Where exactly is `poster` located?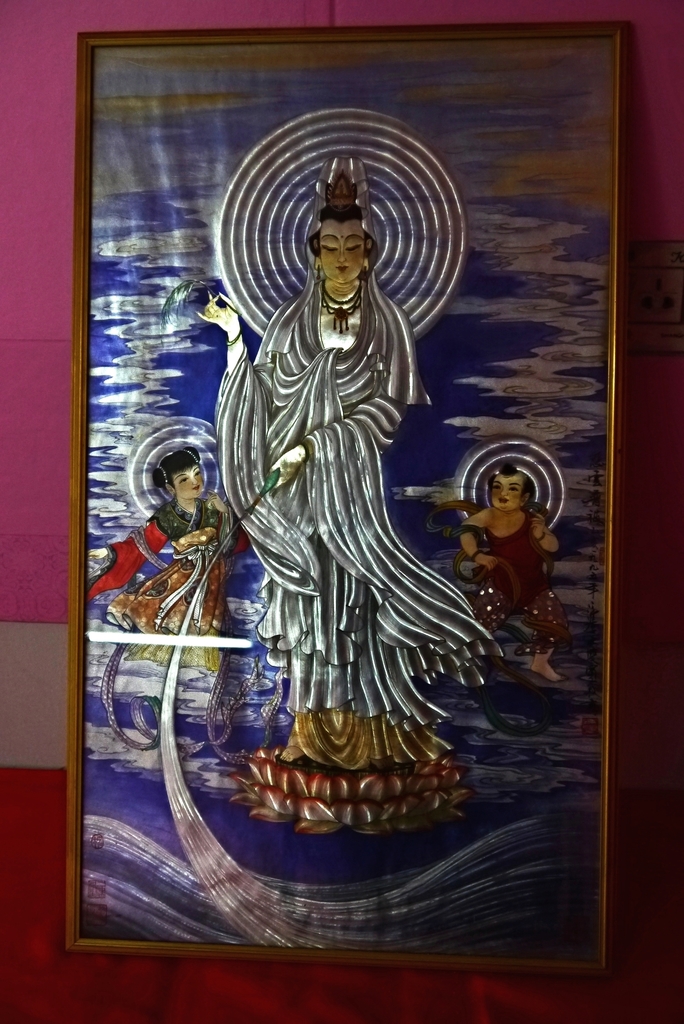
Its bounding box is {"x1": 86, "y1": 35, "x2": 600, "y2": 951}.
